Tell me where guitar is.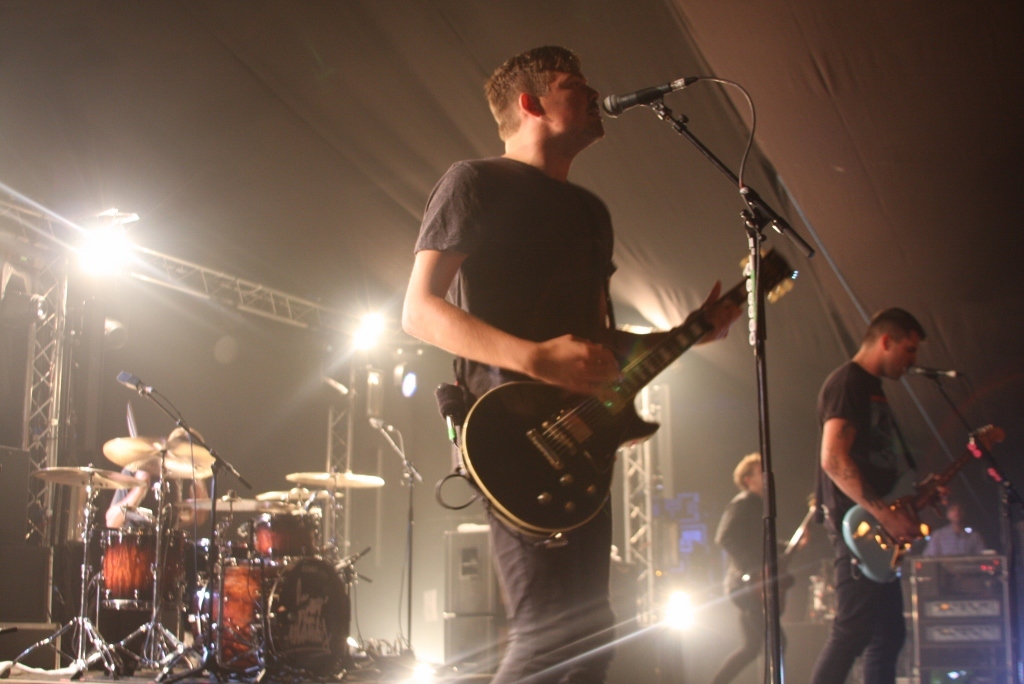
guitar is at detection(737, 491, 824, 625).
